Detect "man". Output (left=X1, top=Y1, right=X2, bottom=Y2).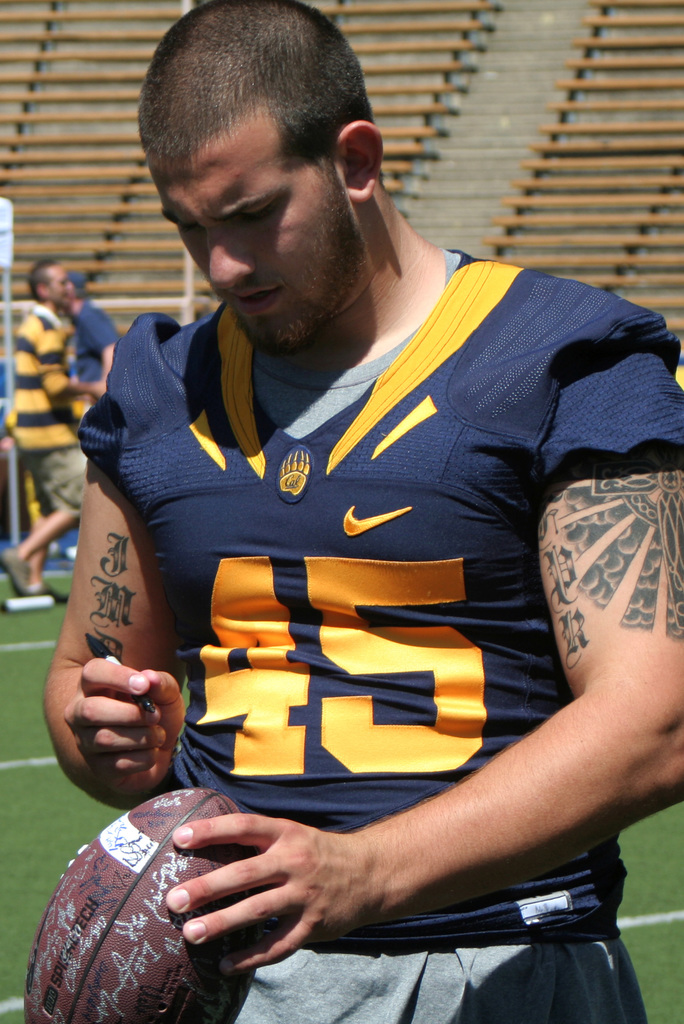
(left=7, top=260, right=113, bottom=607).
